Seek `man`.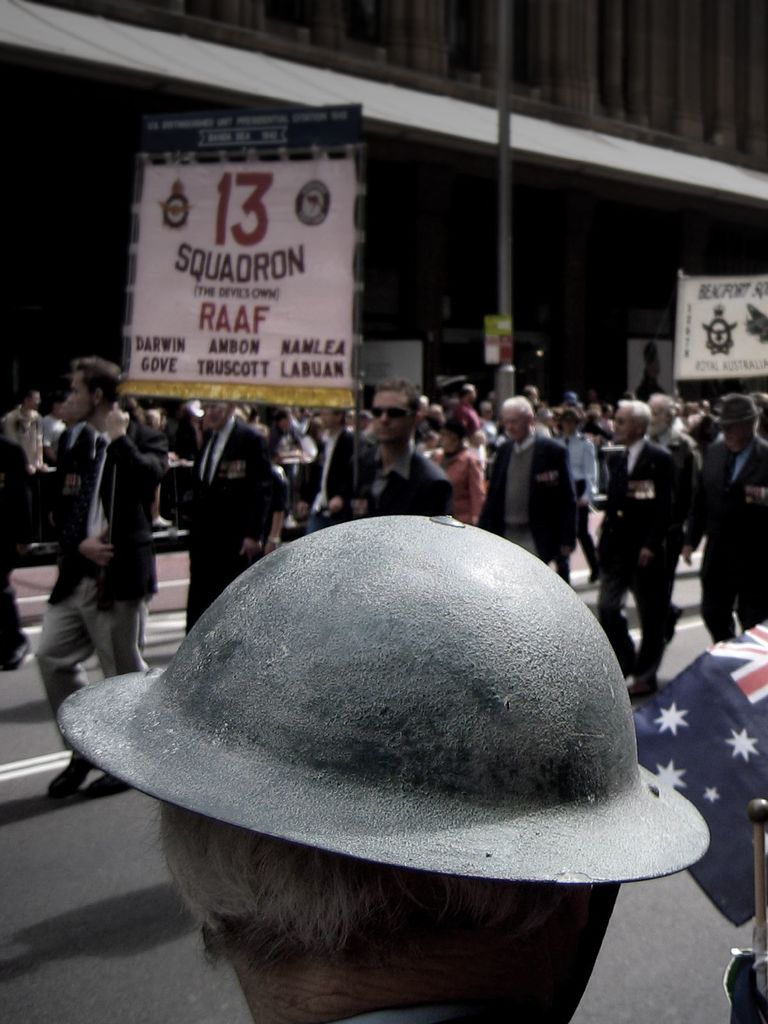
bbox(65, 511, 688, 1023).
